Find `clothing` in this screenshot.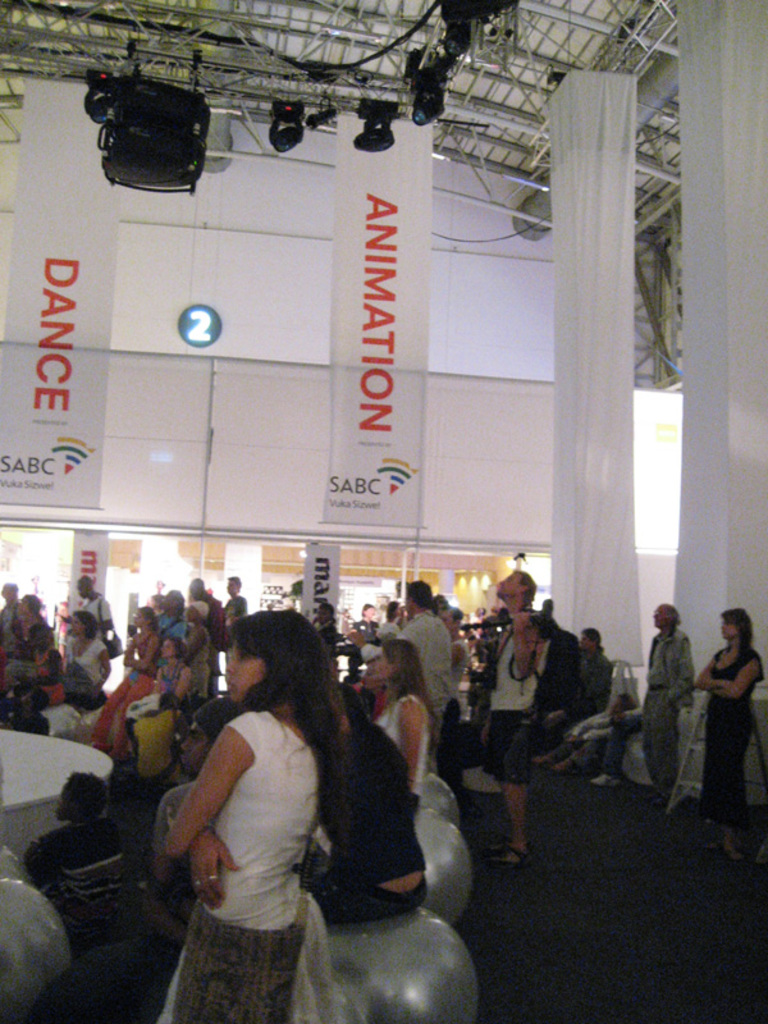
The bounding box for `clothing` is [192, 595, 216, 643].
